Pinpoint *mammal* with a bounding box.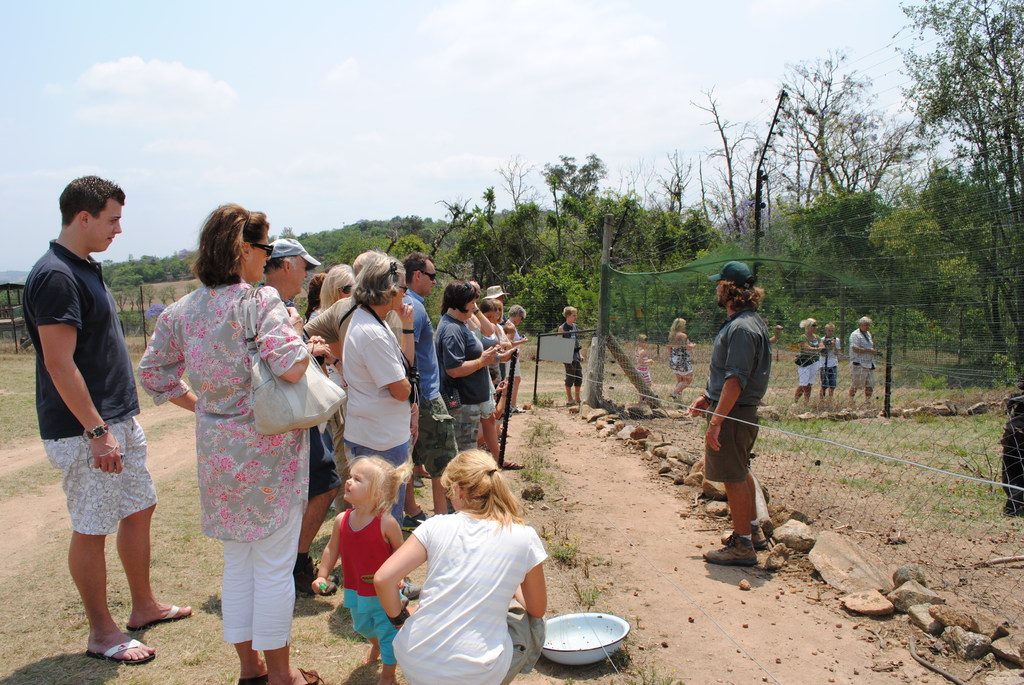
bbox(360, 455, 570, 661).
